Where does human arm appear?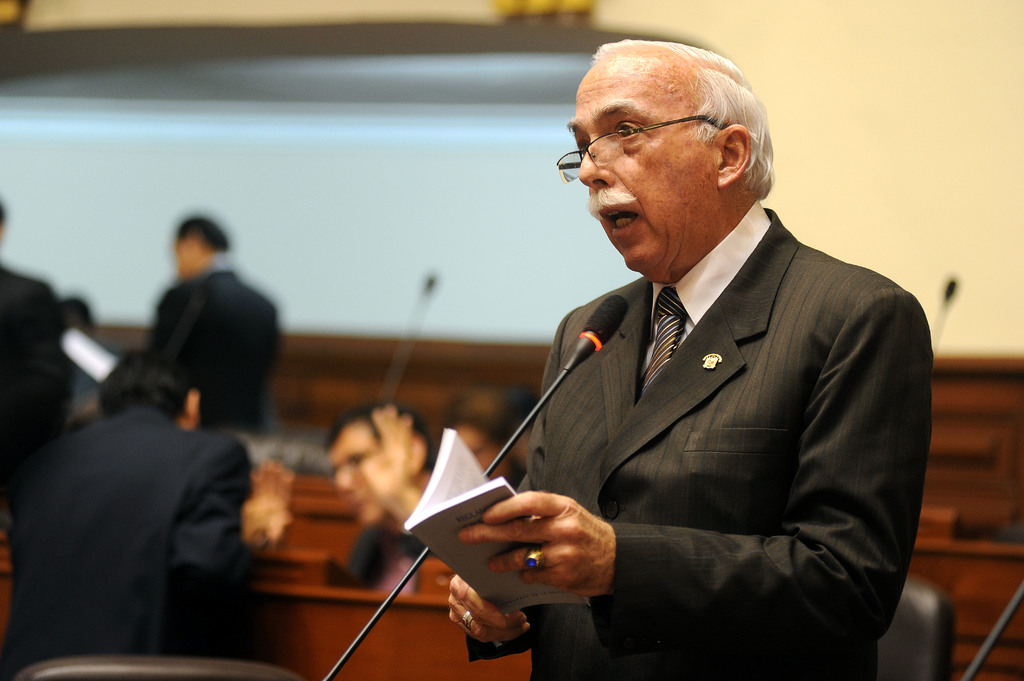
Appears at <region>158, 493, 252, 680</region>.
